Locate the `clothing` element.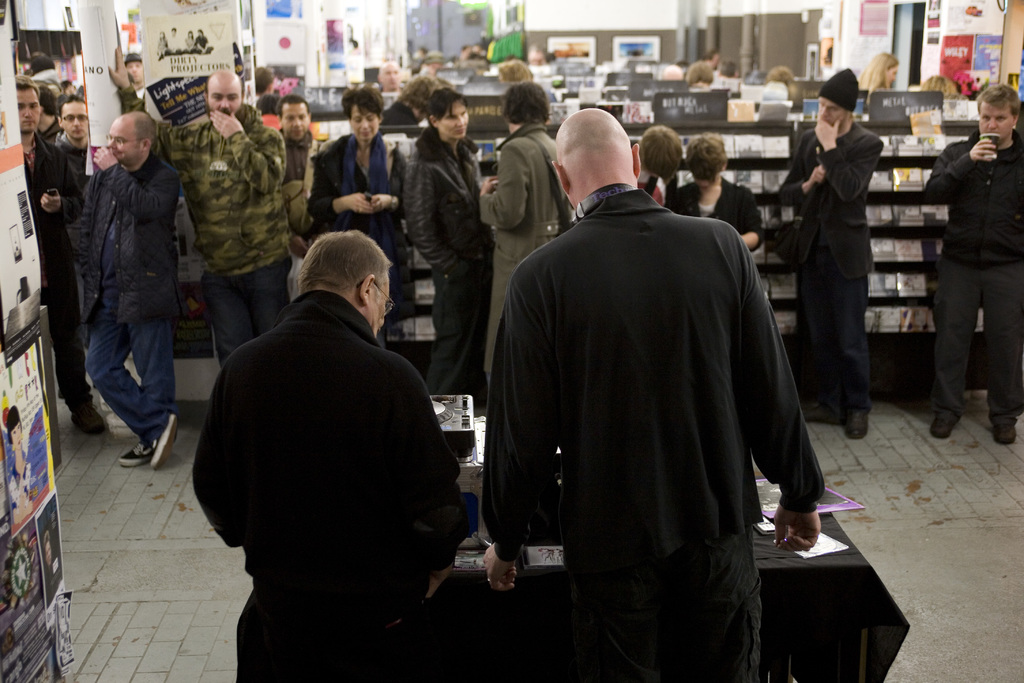
Element bbox: pyautogui.locateOnScreen(79, 150, 178, 448).
